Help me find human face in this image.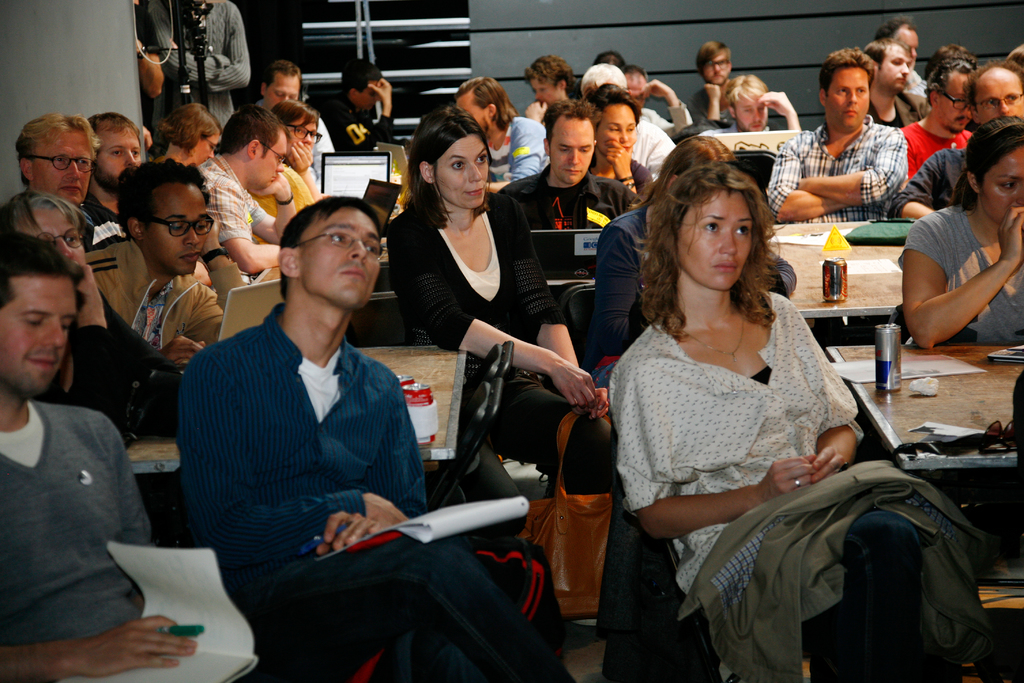
Found it: [left=822, top=65, right=871, bottom=127].
